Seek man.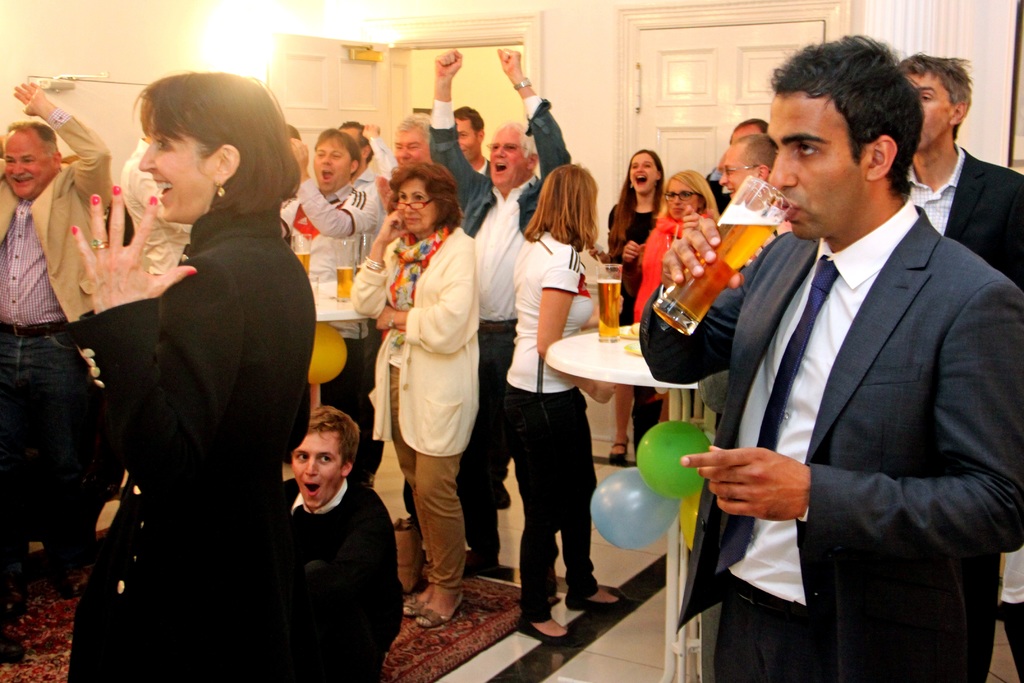
<box>891,50,1023,292</box>.
